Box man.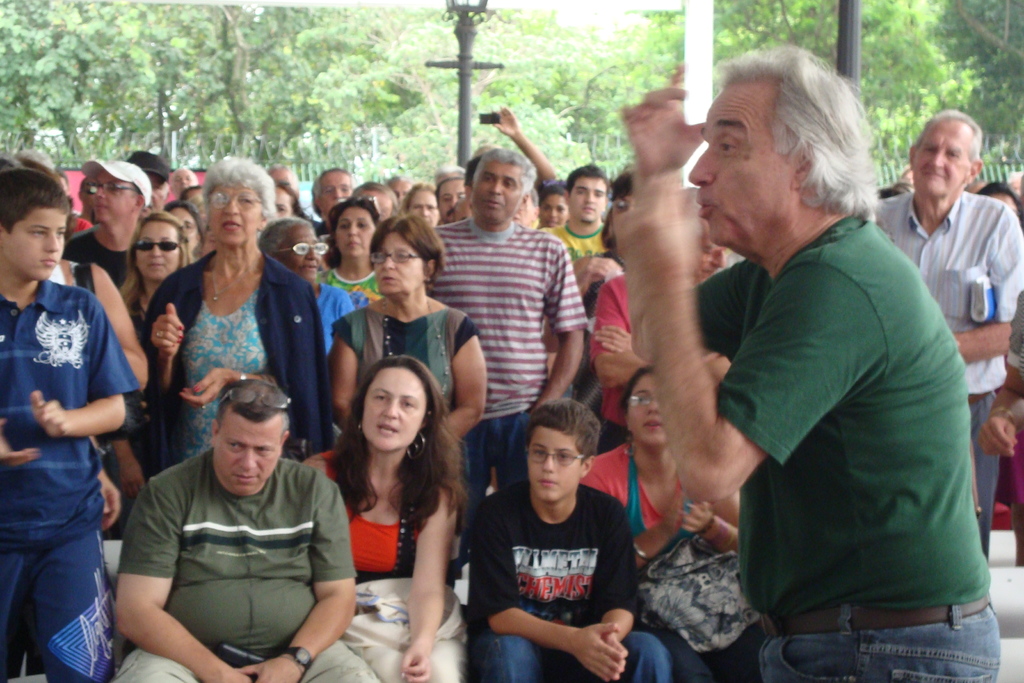
419 154 586 404.
